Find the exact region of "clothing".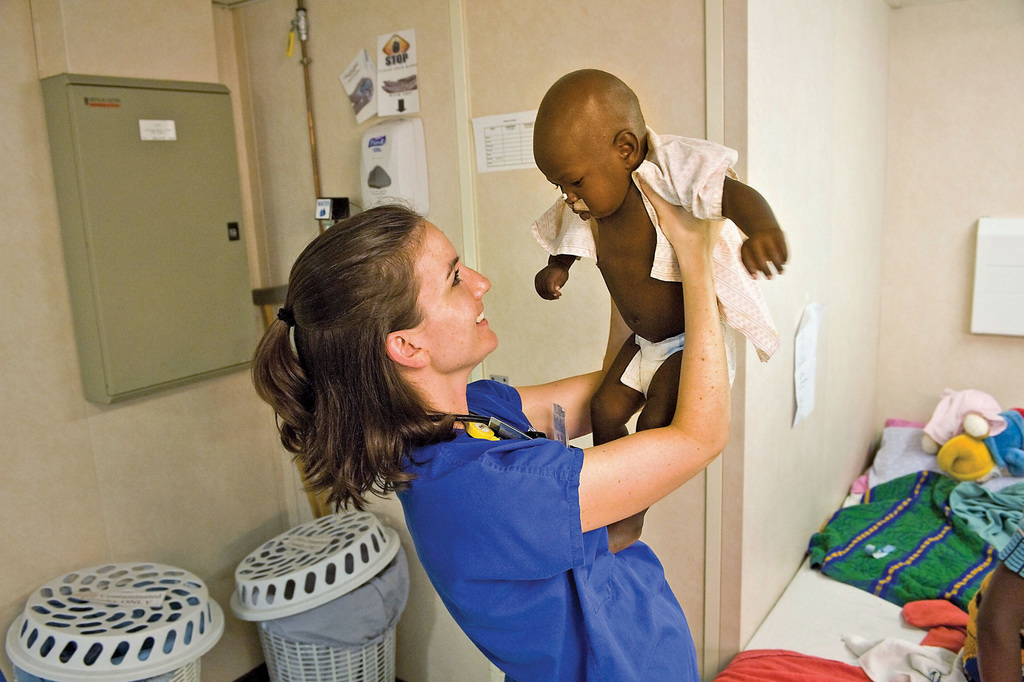
Exact region: (394, 372, 700, 681).
